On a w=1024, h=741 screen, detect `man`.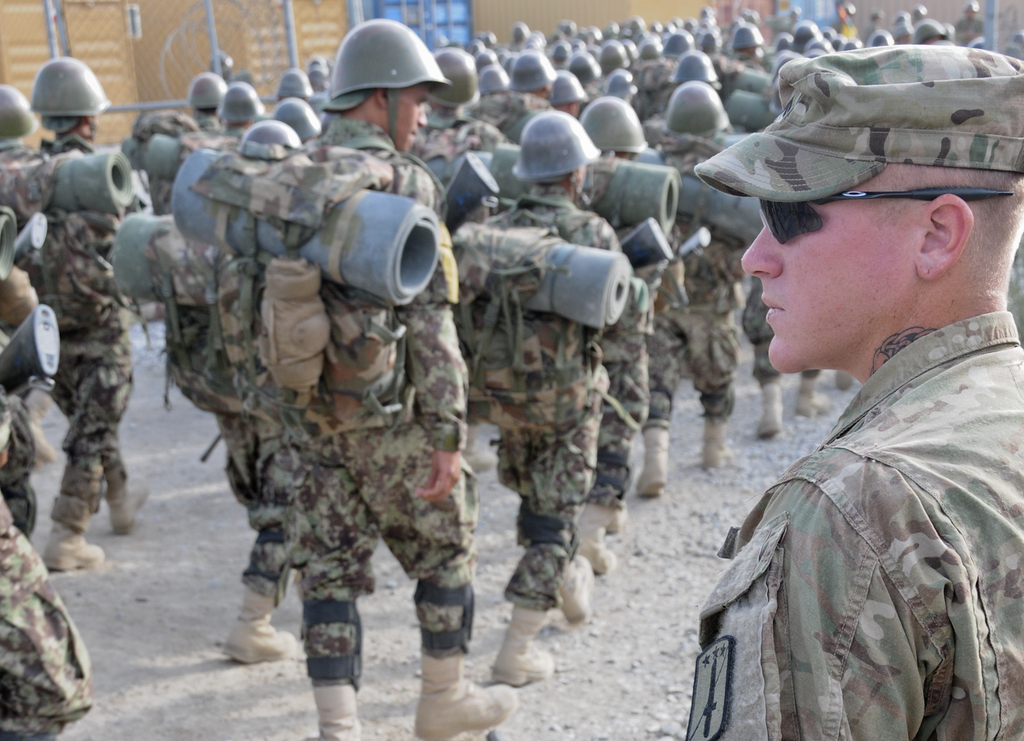
695:31:1023:740.
